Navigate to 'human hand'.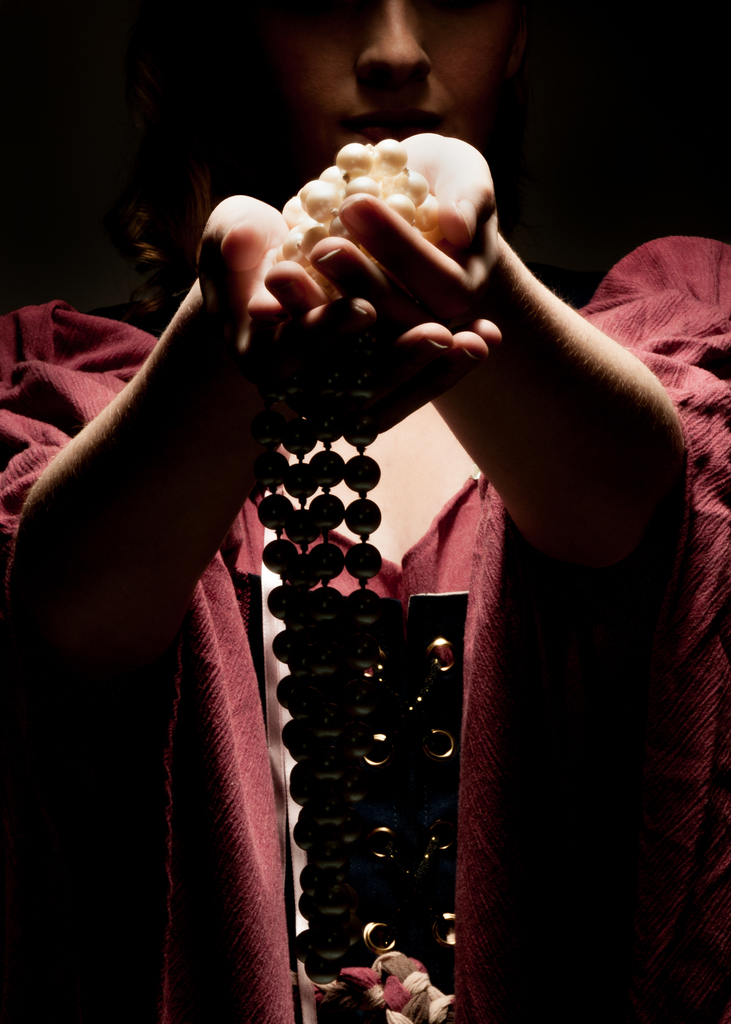
Navigation target: left=242, top=131, right=502, bottom=321.
